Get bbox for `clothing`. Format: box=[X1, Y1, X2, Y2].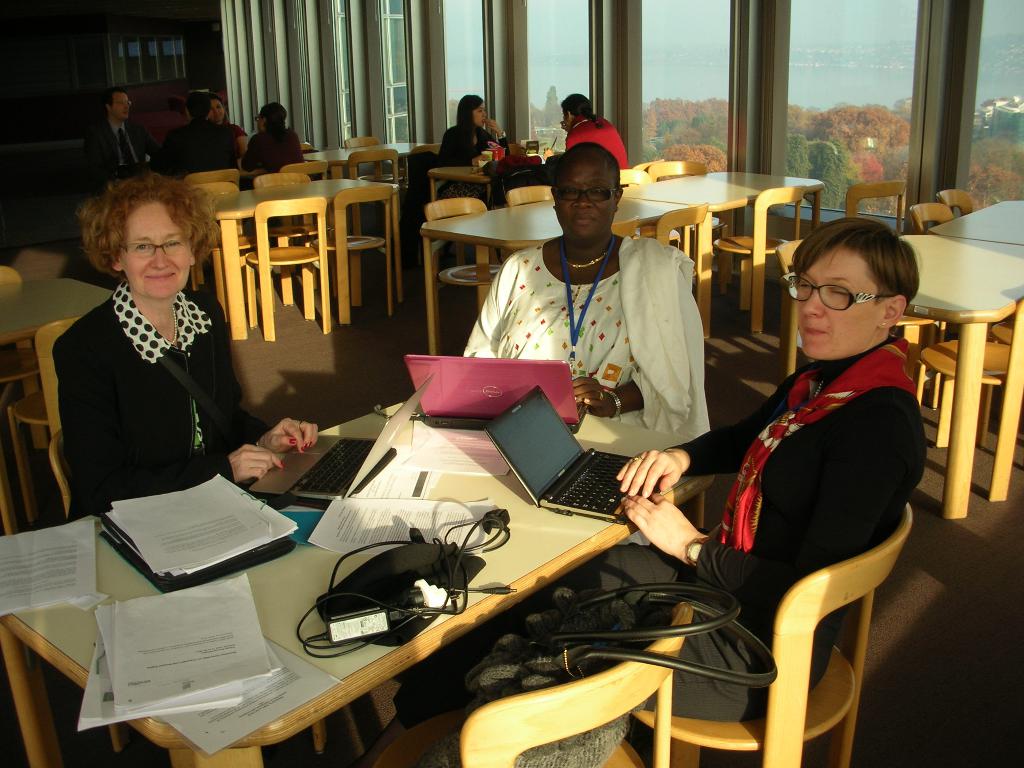
box=[568, 115, 633, 171].
